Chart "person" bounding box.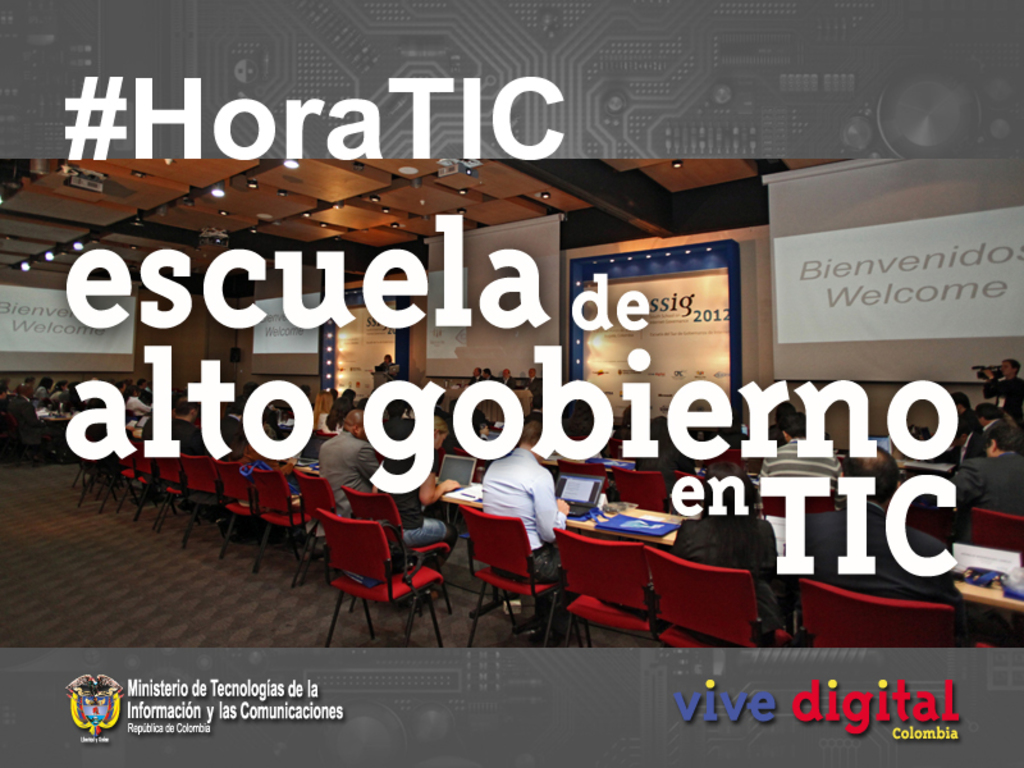
Charted: x1=800, y1=439, x2=969, y2=627.
